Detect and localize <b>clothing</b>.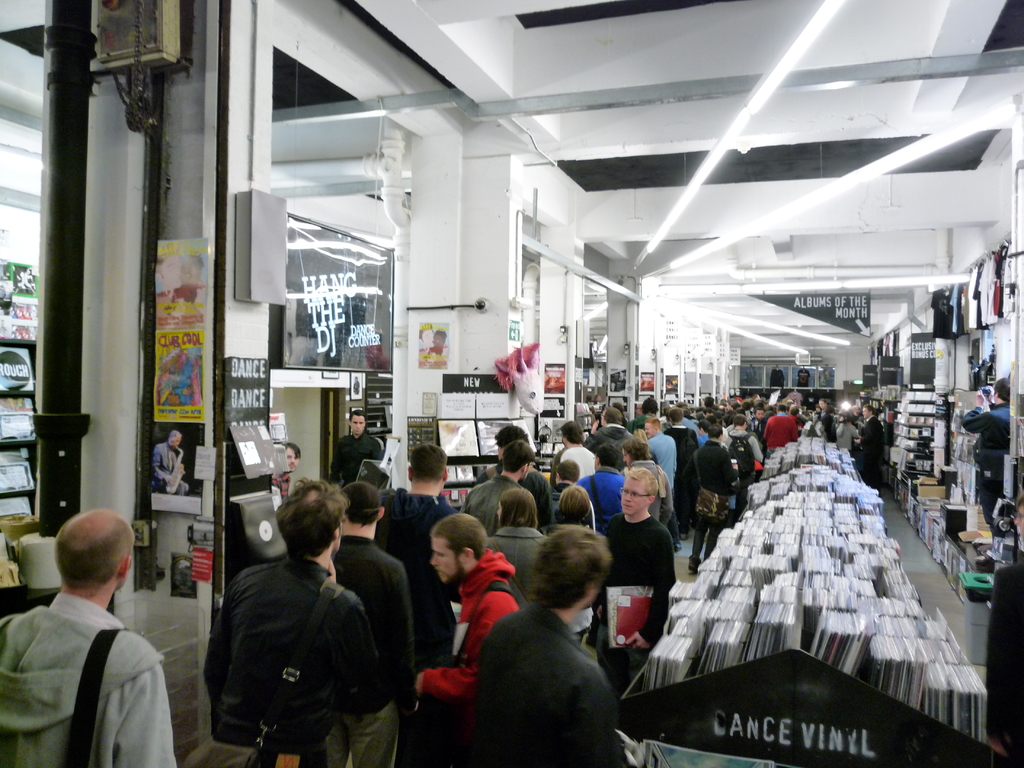
Localized at bbox=(598, 511, 677, 696).
